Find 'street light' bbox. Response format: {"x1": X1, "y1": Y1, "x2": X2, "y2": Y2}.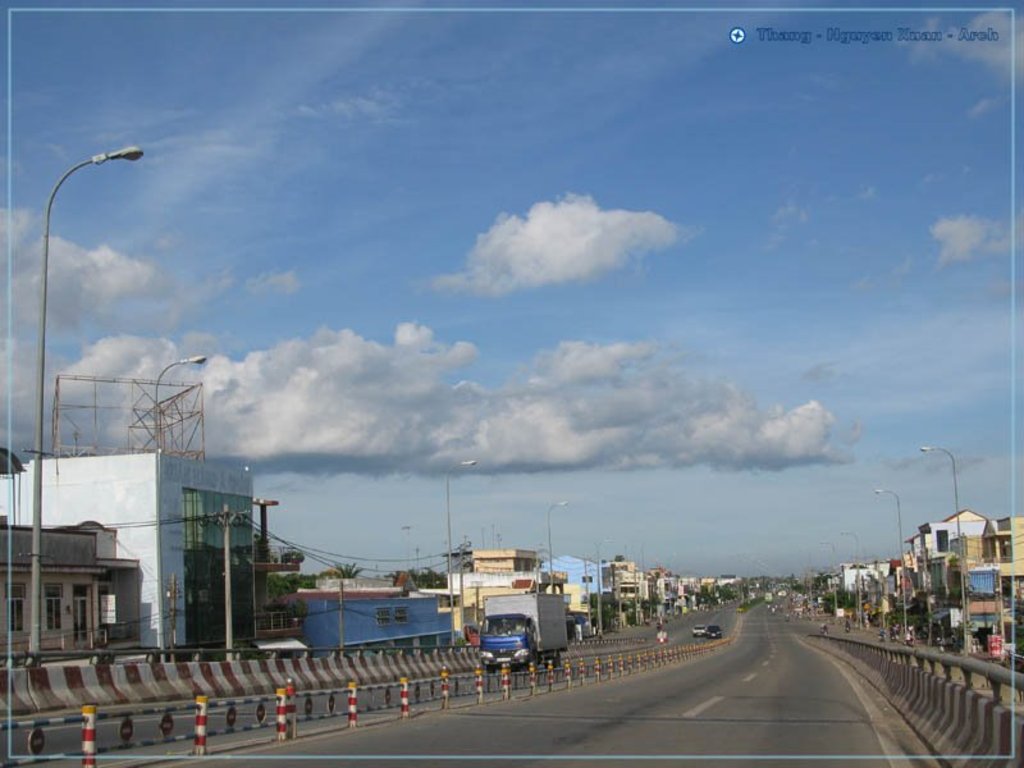
{"x1": 919, "y1": 444, "x2": 965, "y2": 649}.
